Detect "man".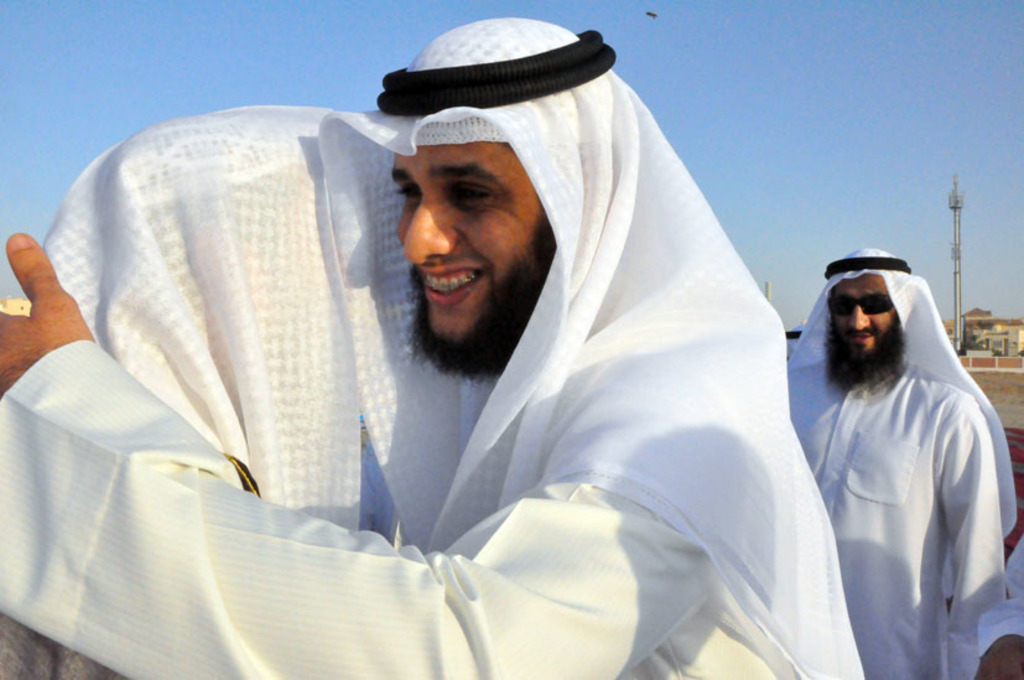
Detected at (790,243,1015,679).
